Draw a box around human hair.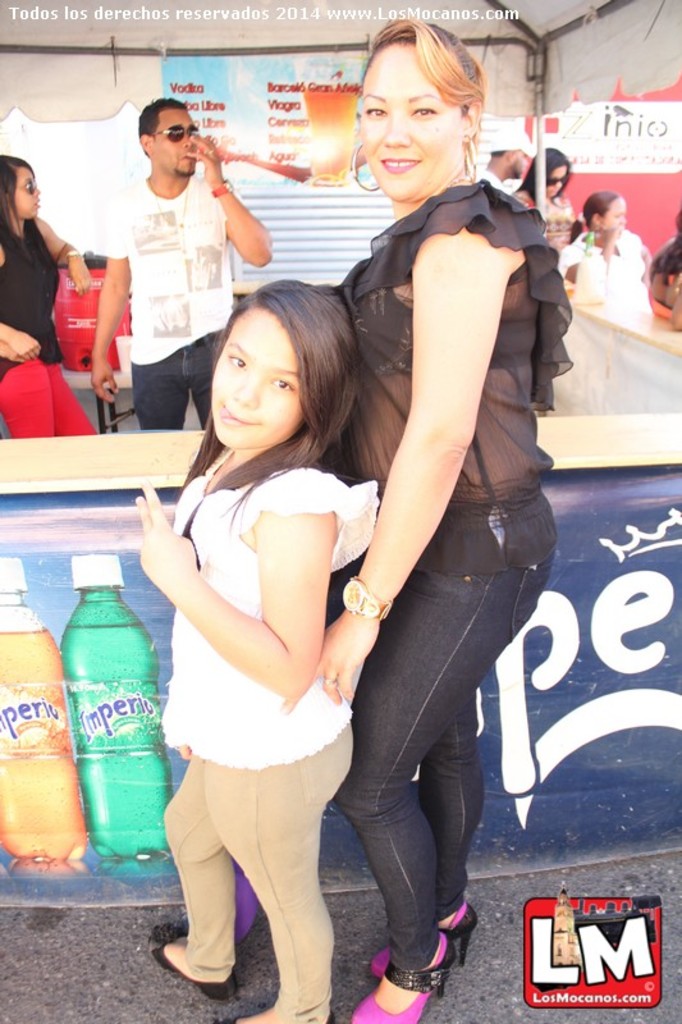
642, 204, 681, 287.
